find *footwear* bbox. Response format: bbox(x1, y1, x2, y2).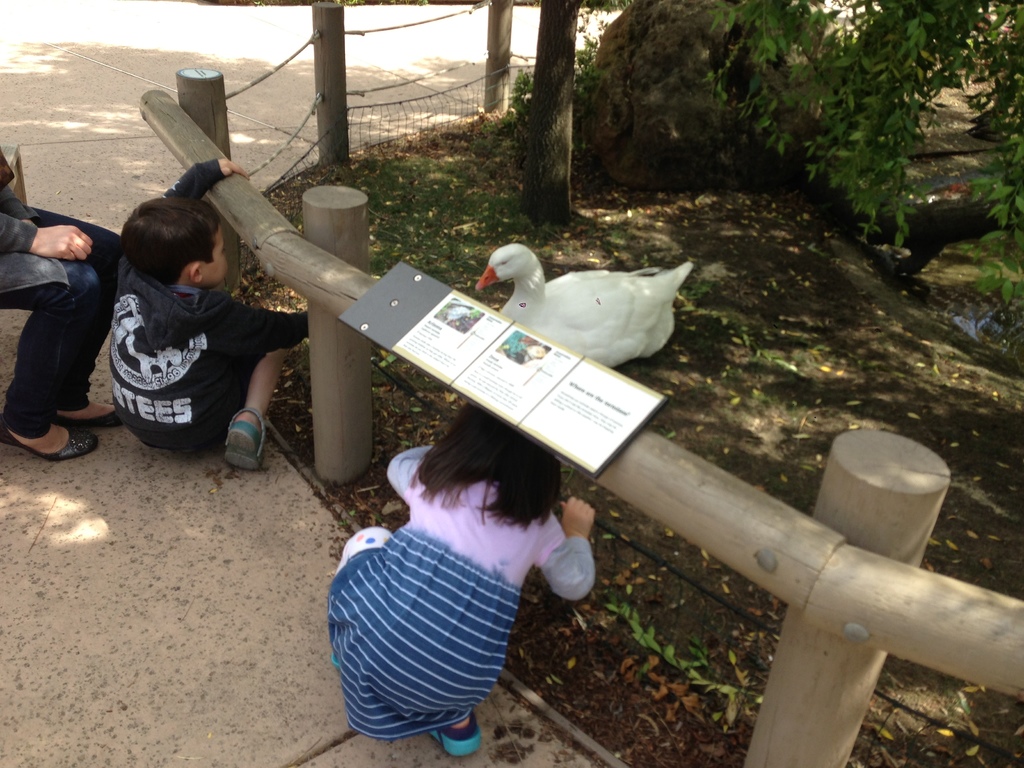
bbox(428, 706, 480, 759).
